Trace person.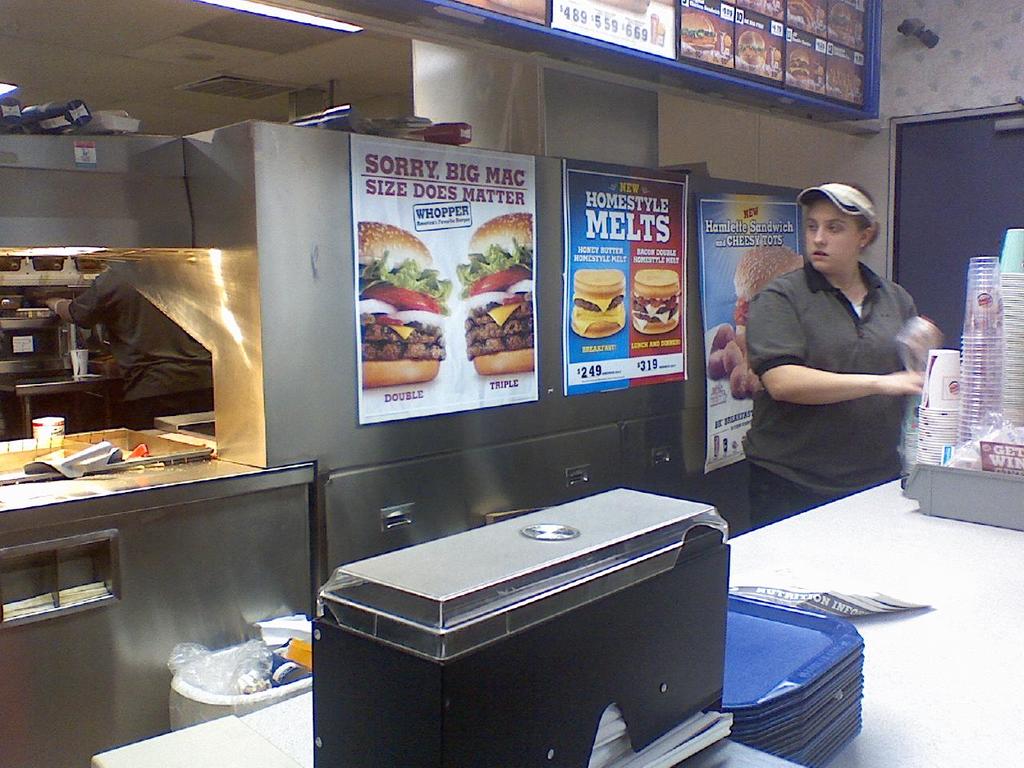
Traced to <bbox>743, 178, 940, 526</bbox>.
